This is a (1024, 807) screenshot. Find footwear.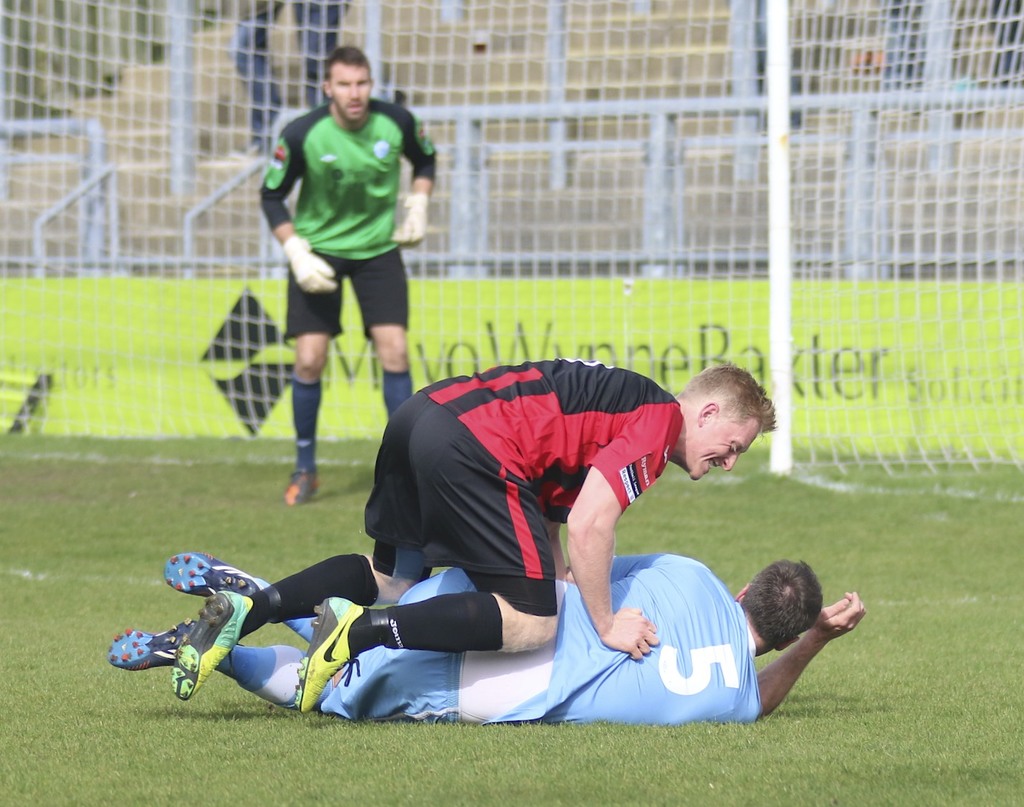
Bounding box: BBox(293, 598, 364, 717).
